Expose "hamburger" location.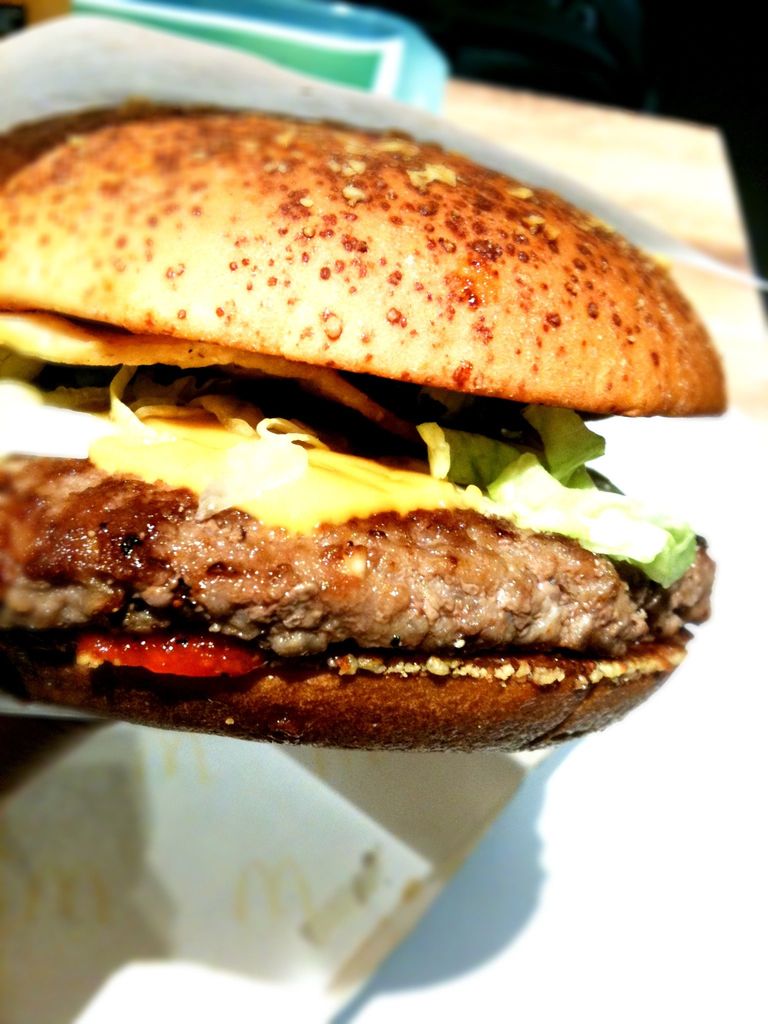
Exposed at (0, 100, 724, 749).
